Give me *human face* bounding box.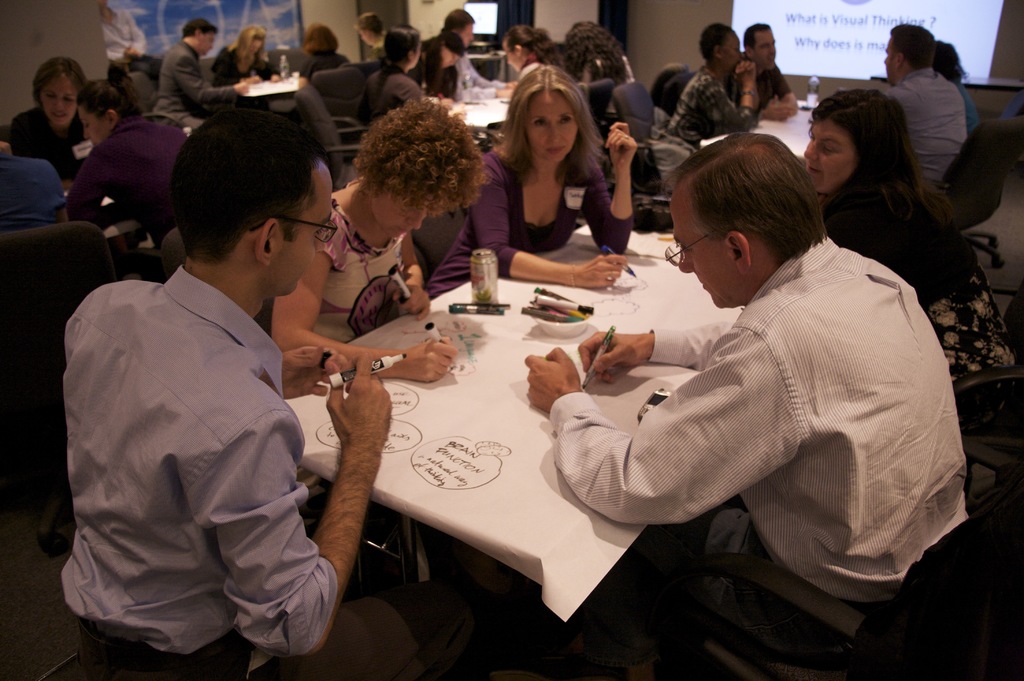
<box>502,38,521,74</box>.
